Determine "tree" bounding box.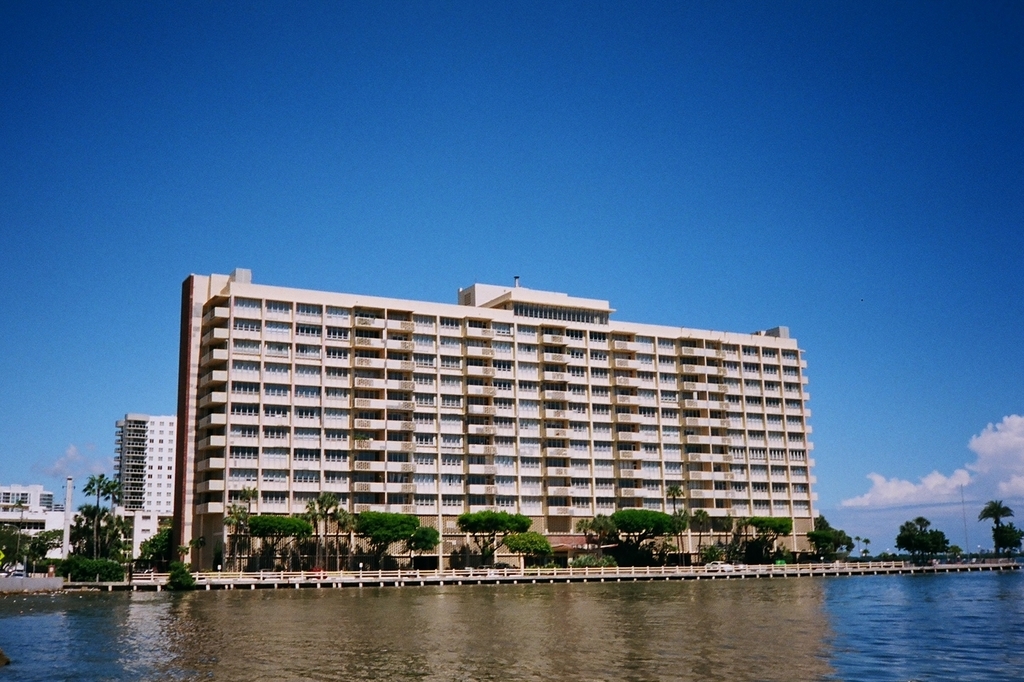
Determined: BBox(247, 516, 313, 574).
